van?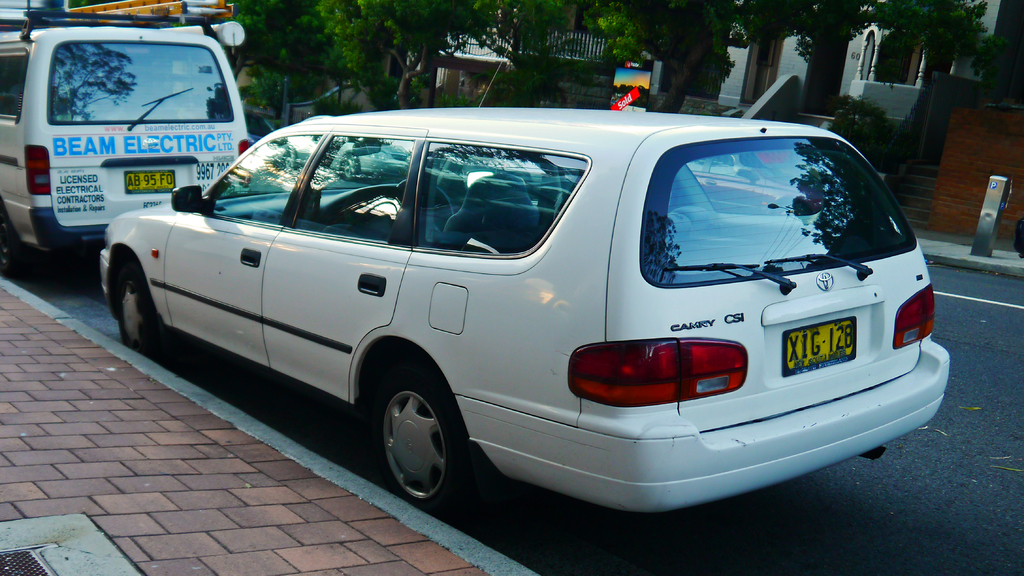
select_region(0, 0, 248, 280)
